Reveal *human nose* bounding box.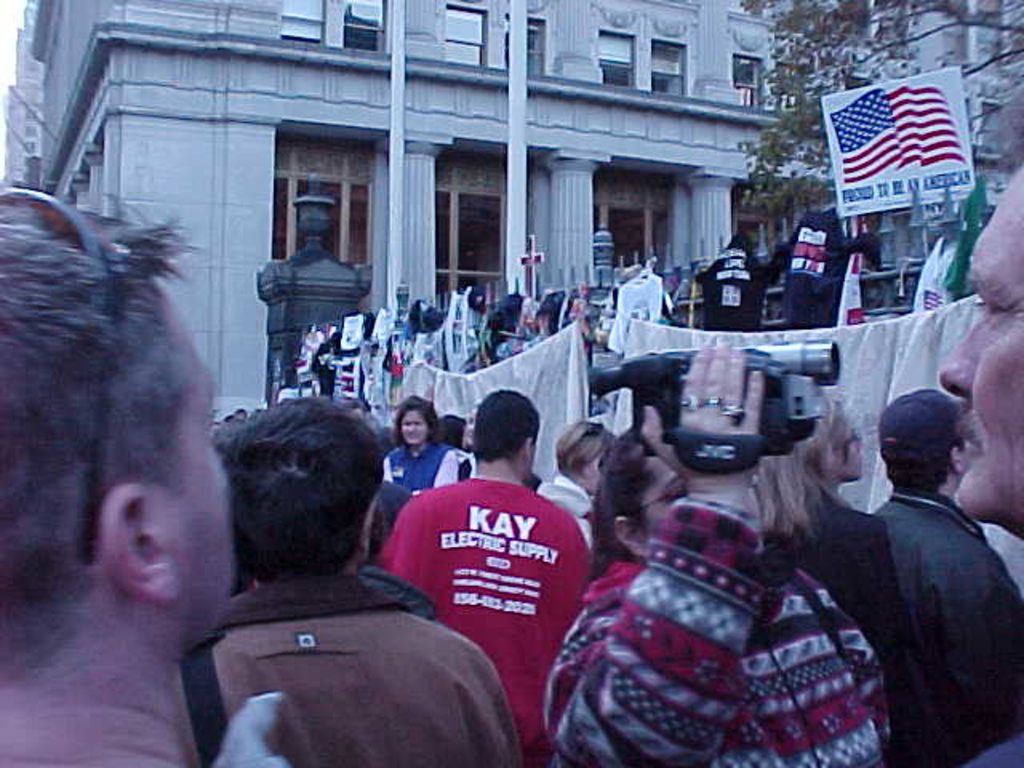
Revealed: box=[933, 323, 982, 397].
